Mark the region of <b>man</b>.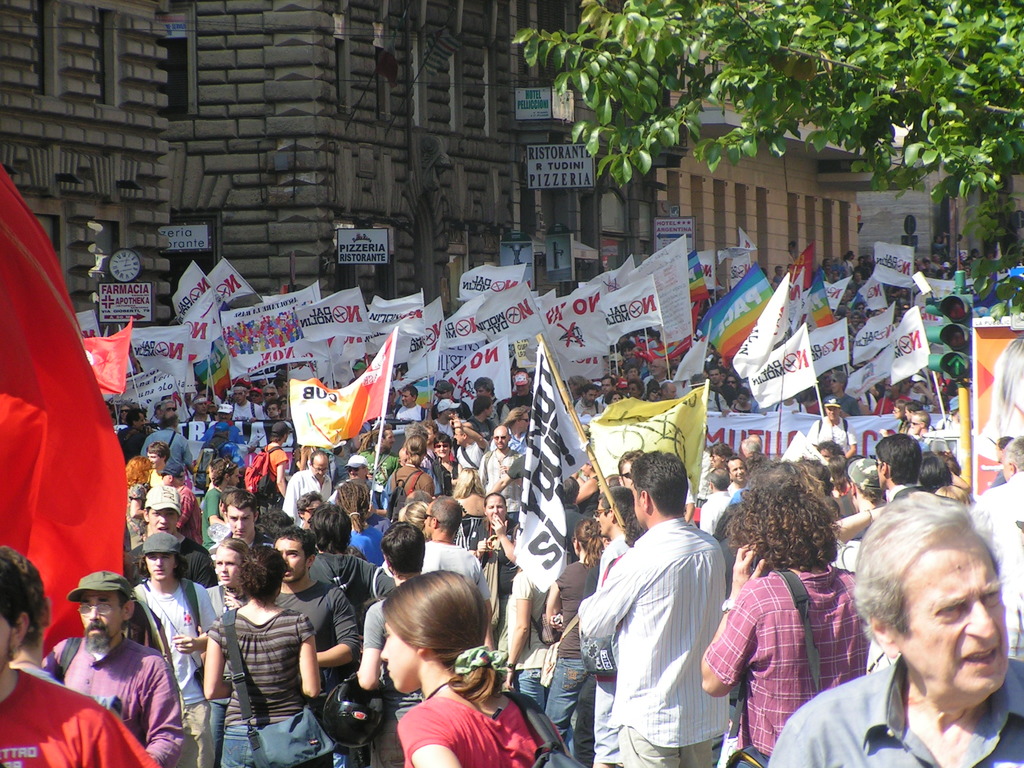
Region: (132, 527, 219, 767).
